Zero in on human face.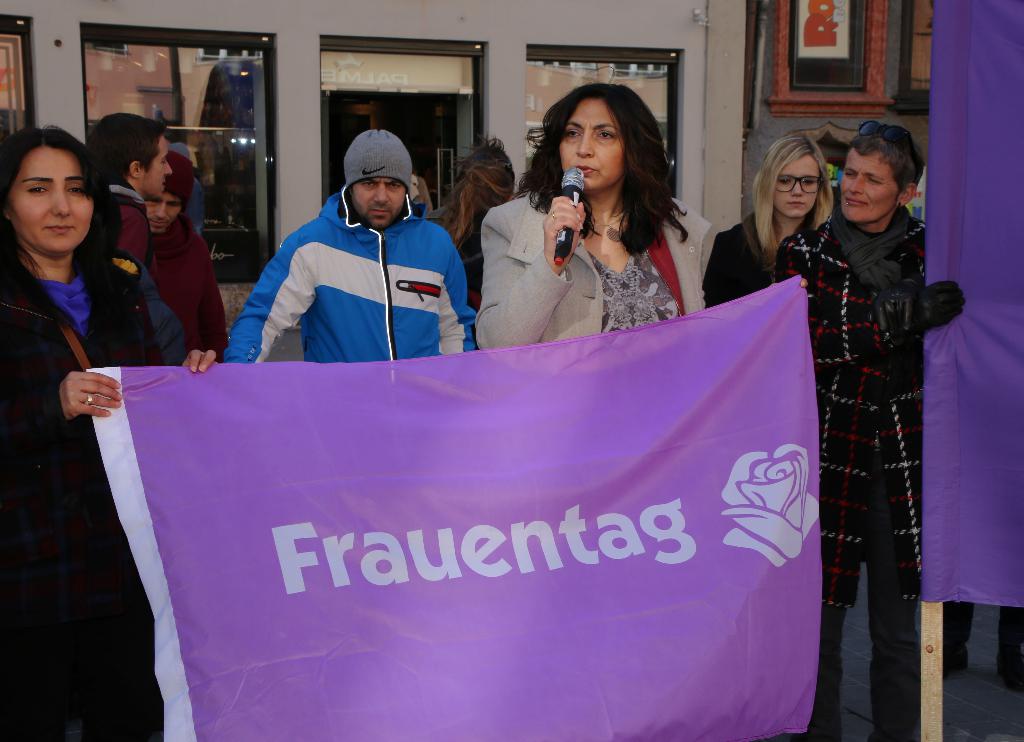
Zeroed in: crop(558, 97, 624, 195).
